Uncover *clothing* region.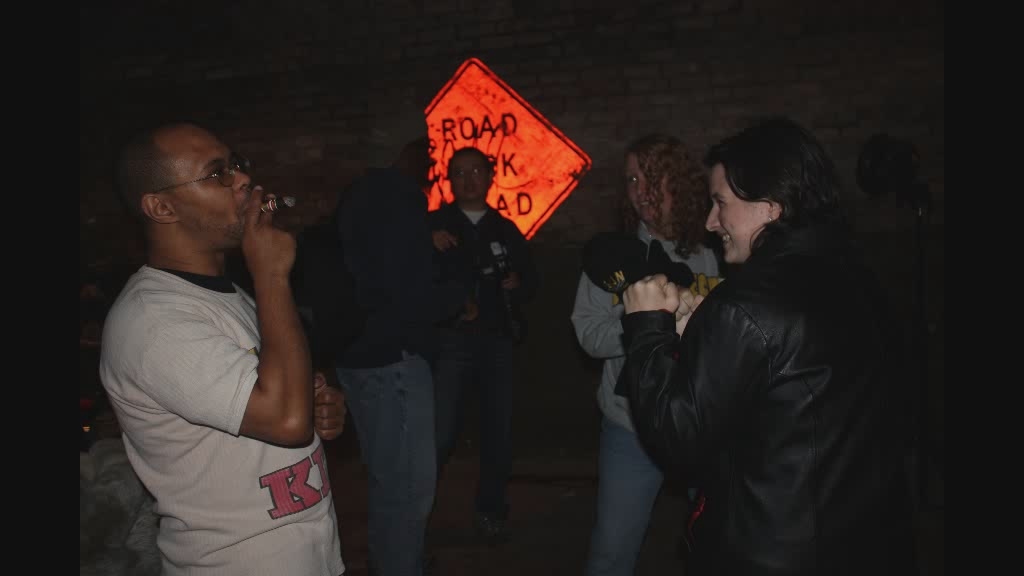
Uncovered: region(102, 274, 345, 575).
